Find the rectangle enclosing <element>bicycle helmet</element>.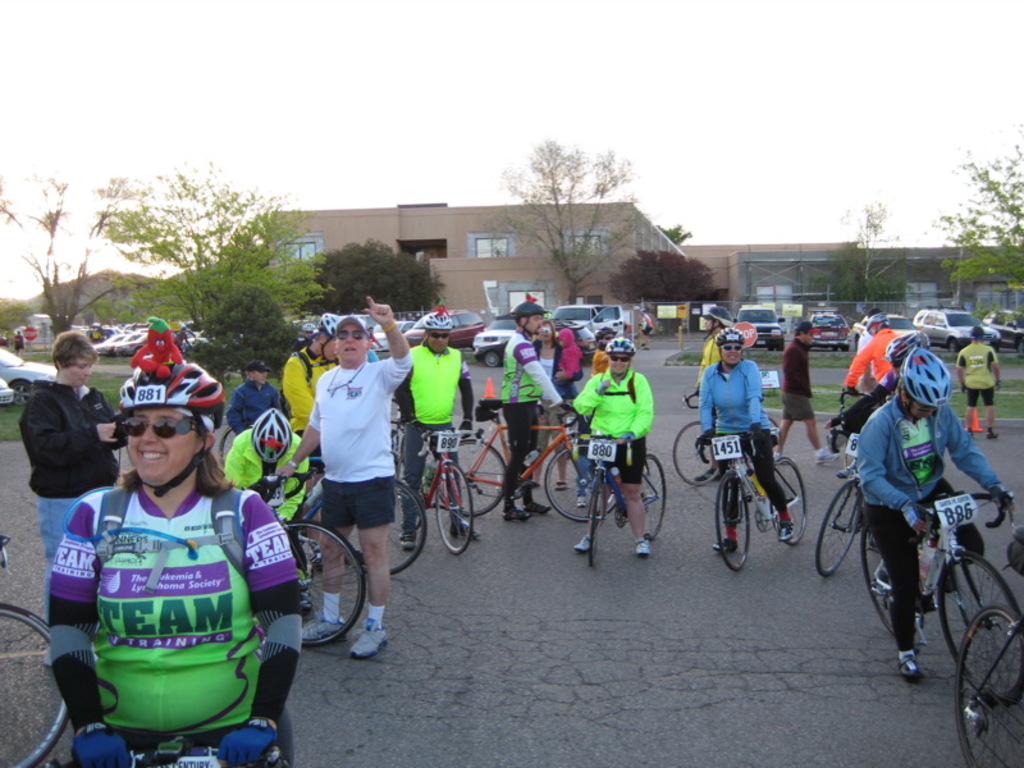
box=[717, 325, 736, 342].
